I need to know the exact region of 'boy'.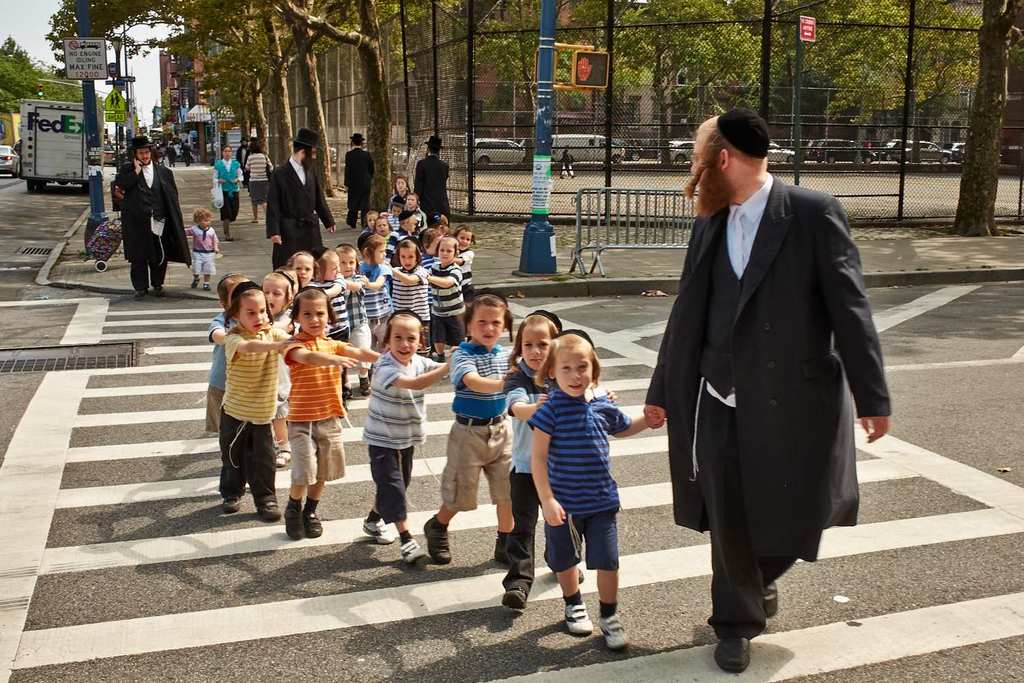
Region: (528,335,654,650).
